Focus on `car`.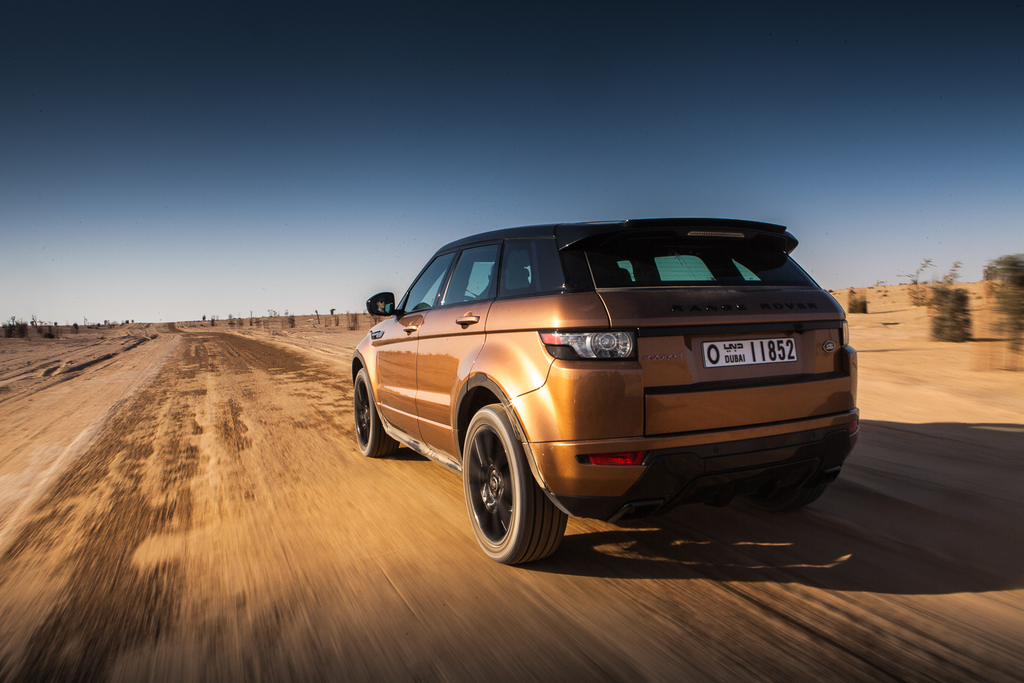
Focused at l=351, t=218, r=857, b=562.
